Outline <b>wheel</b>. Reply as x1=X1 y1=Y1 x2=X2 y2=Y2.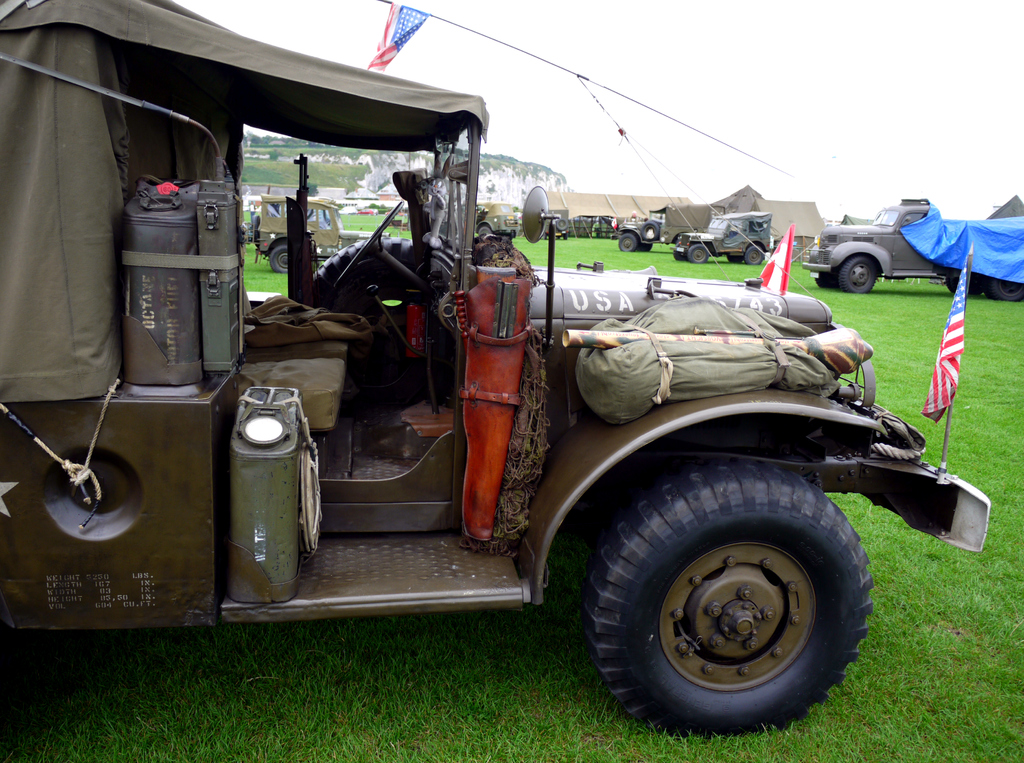
x1=674 y1=249 x2=685 y2=260.
